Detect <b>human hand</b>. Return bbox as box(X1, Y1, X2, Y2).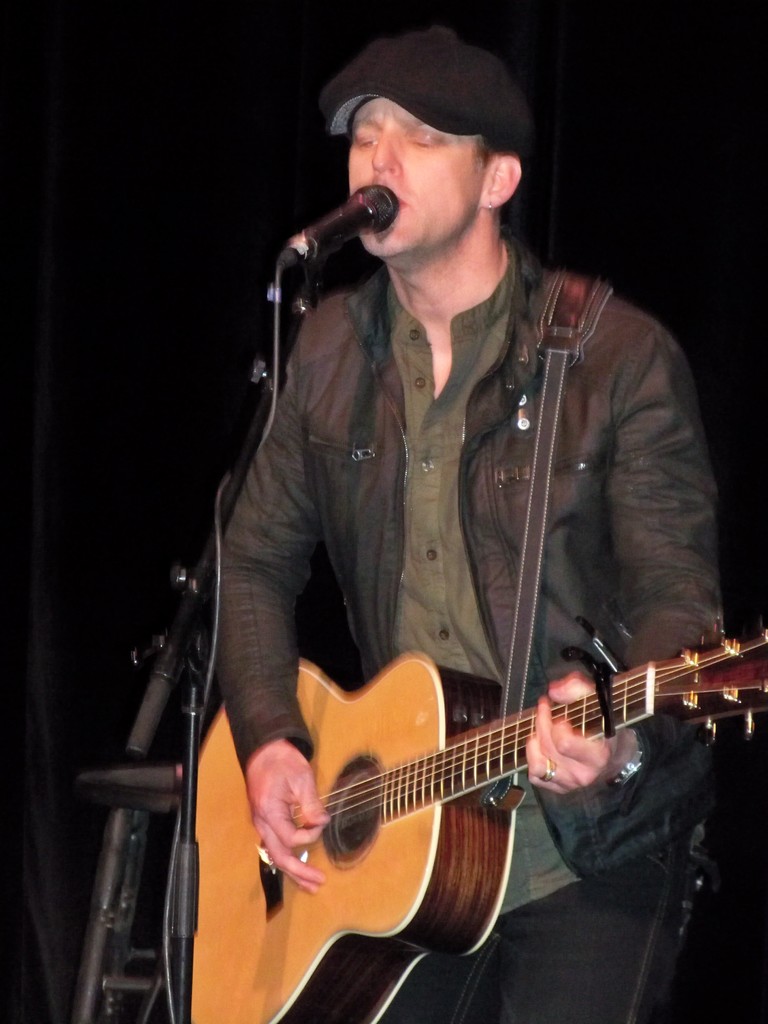
box(520, 671, 632, 797).
